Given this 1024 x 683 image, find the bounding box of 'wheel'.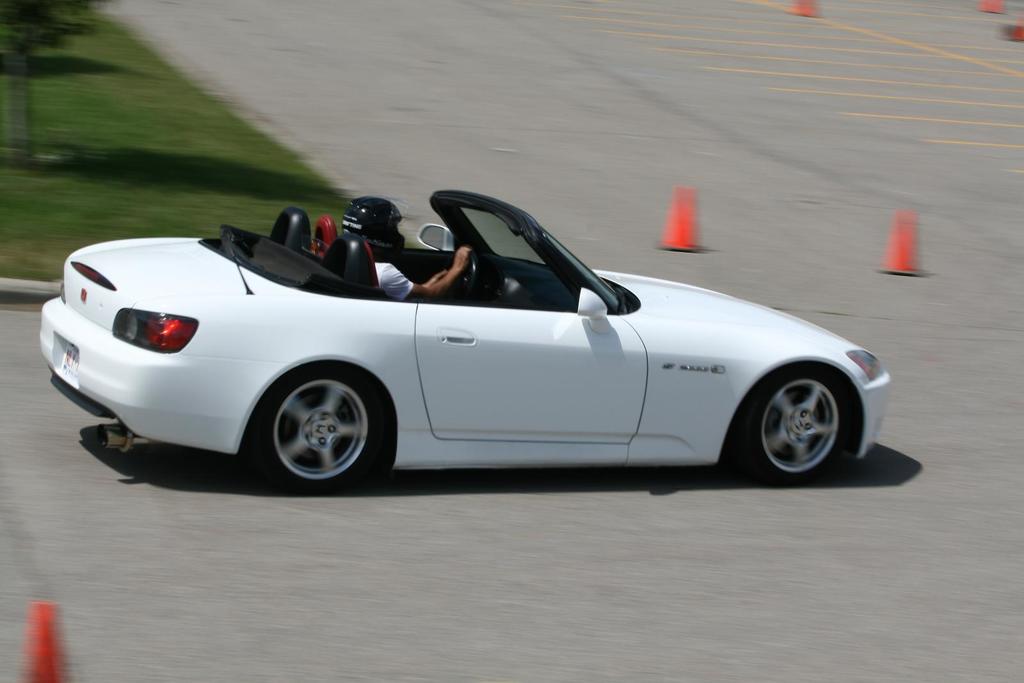
245,366,383,479.
